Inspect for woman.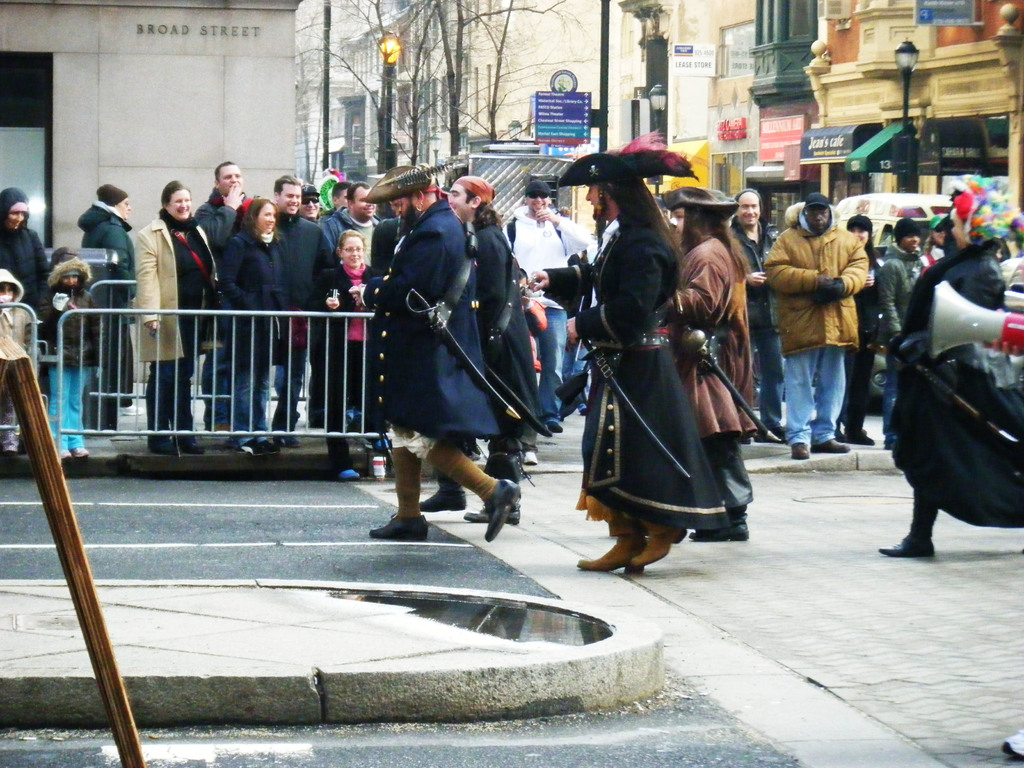
Inspection: l=221, t=196, r=292, b=456.
